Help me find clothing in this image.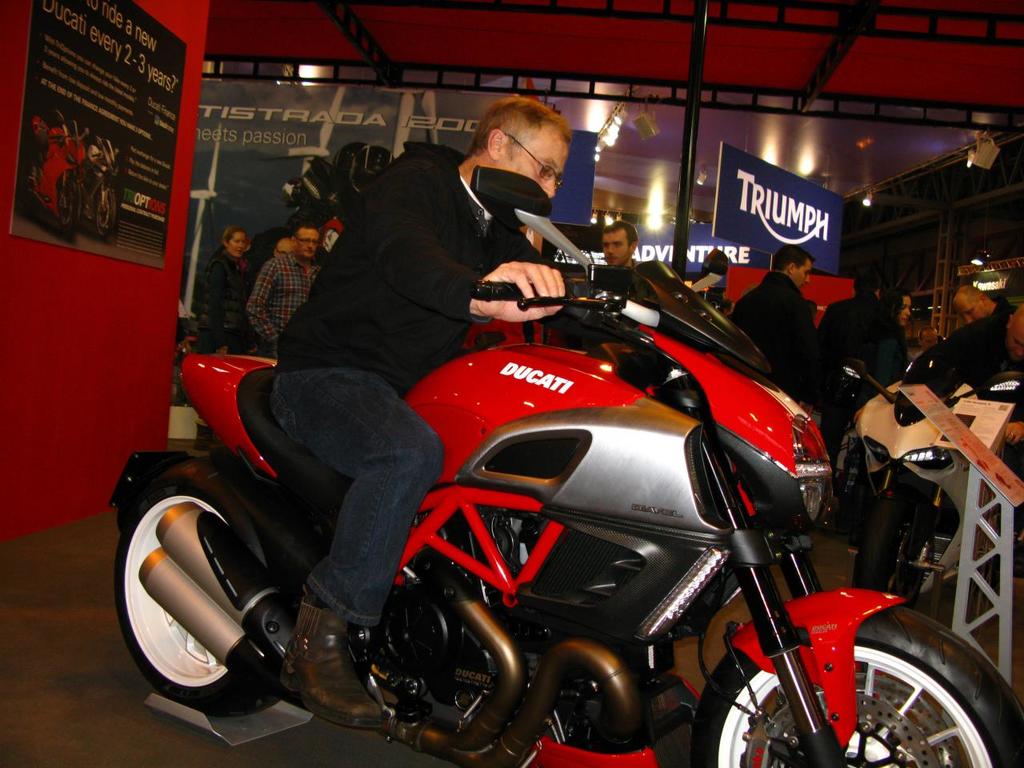
Found it: <region>900, 315, 1023, 558</region>.
